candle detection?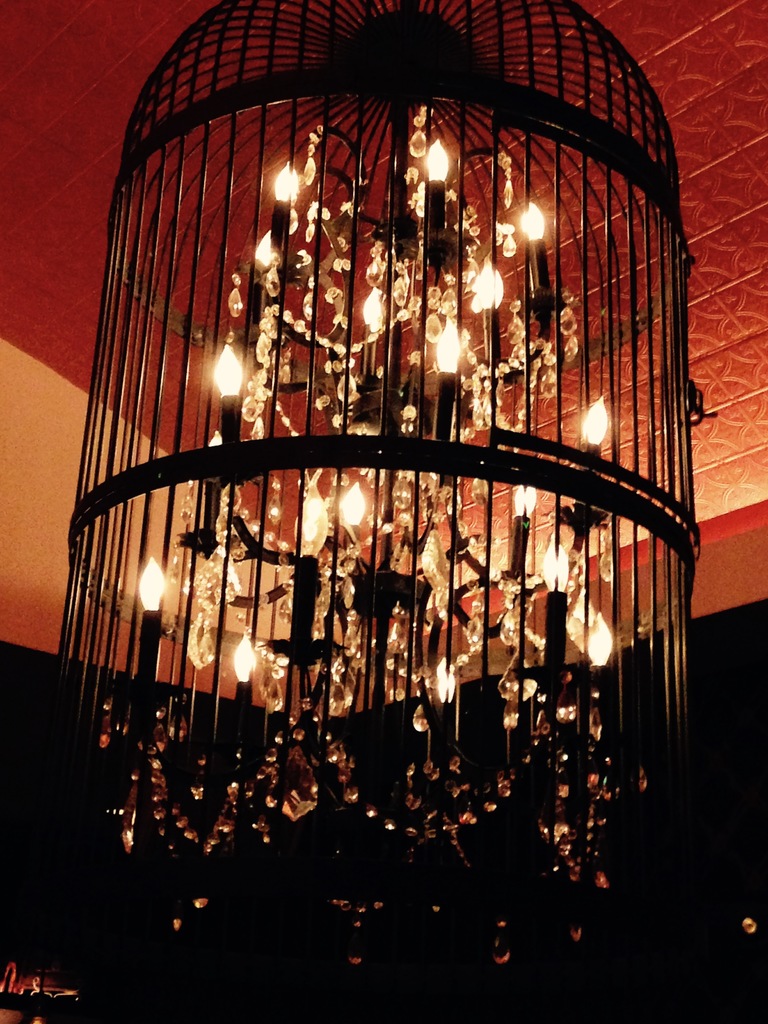
(left=296, top=488, right=331, bottom=653)
